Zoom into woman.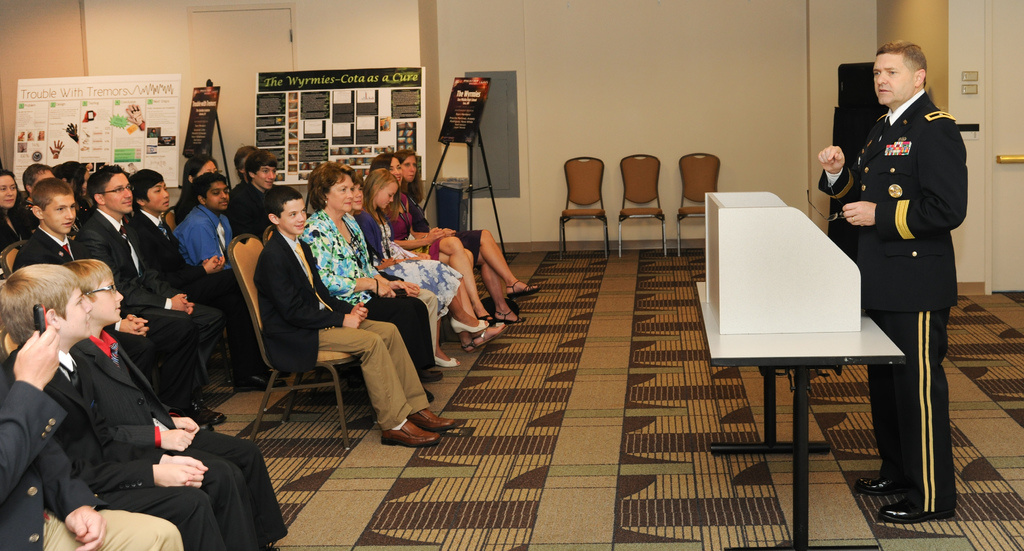
Zoom target: [0,170,34,280].
